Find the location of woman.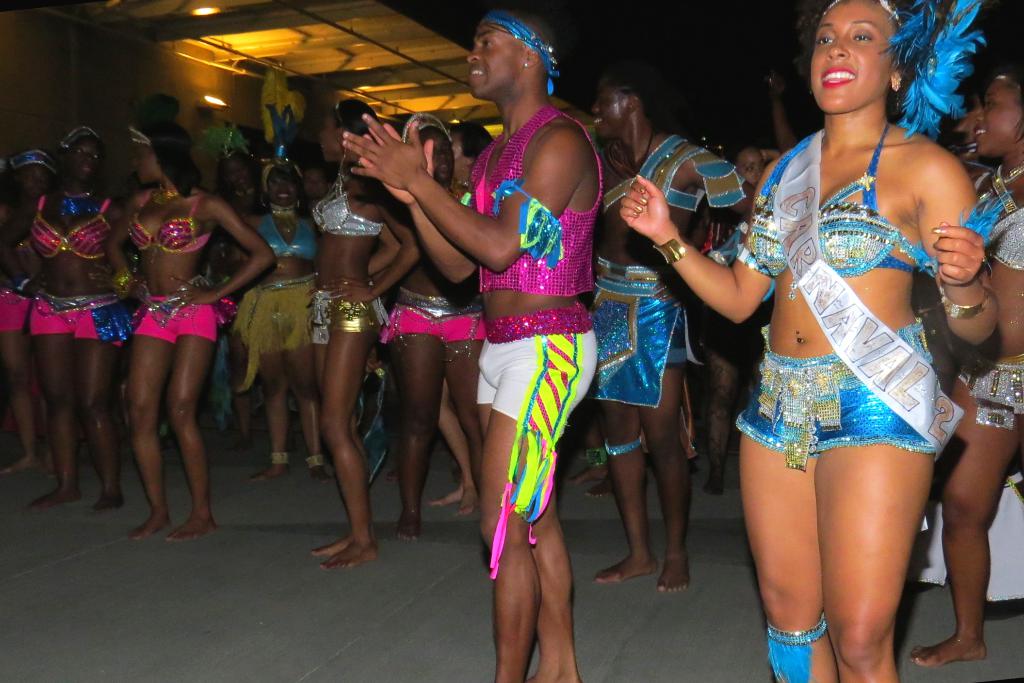
Location: [713, 0, 993, 665].
